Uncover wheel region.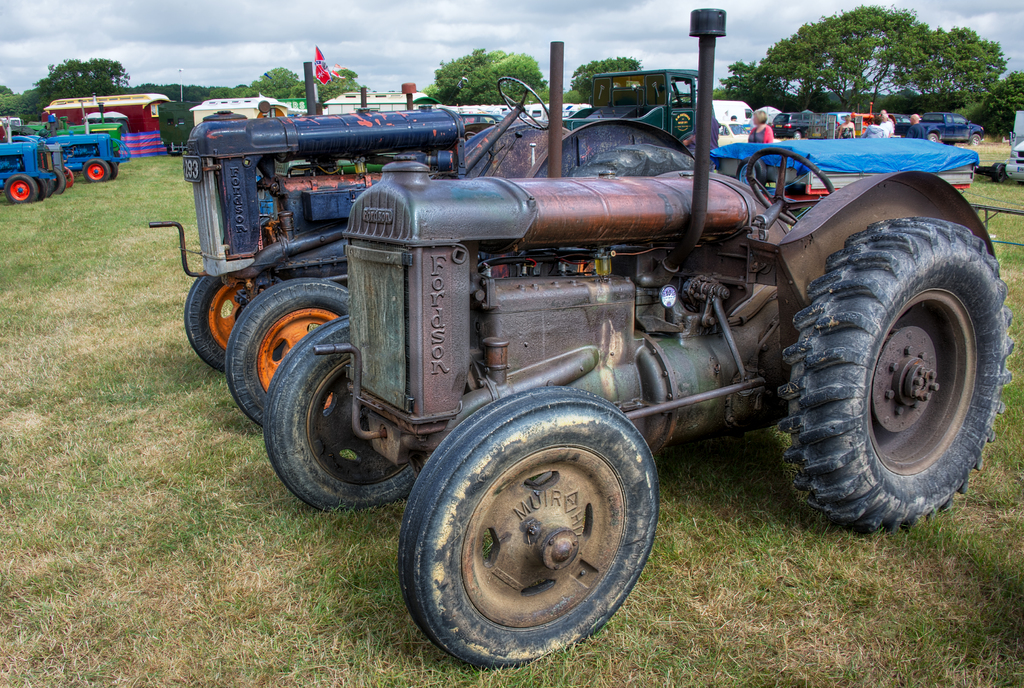
Uncovered: [left=109, top=162, right=118, bottom=179].
